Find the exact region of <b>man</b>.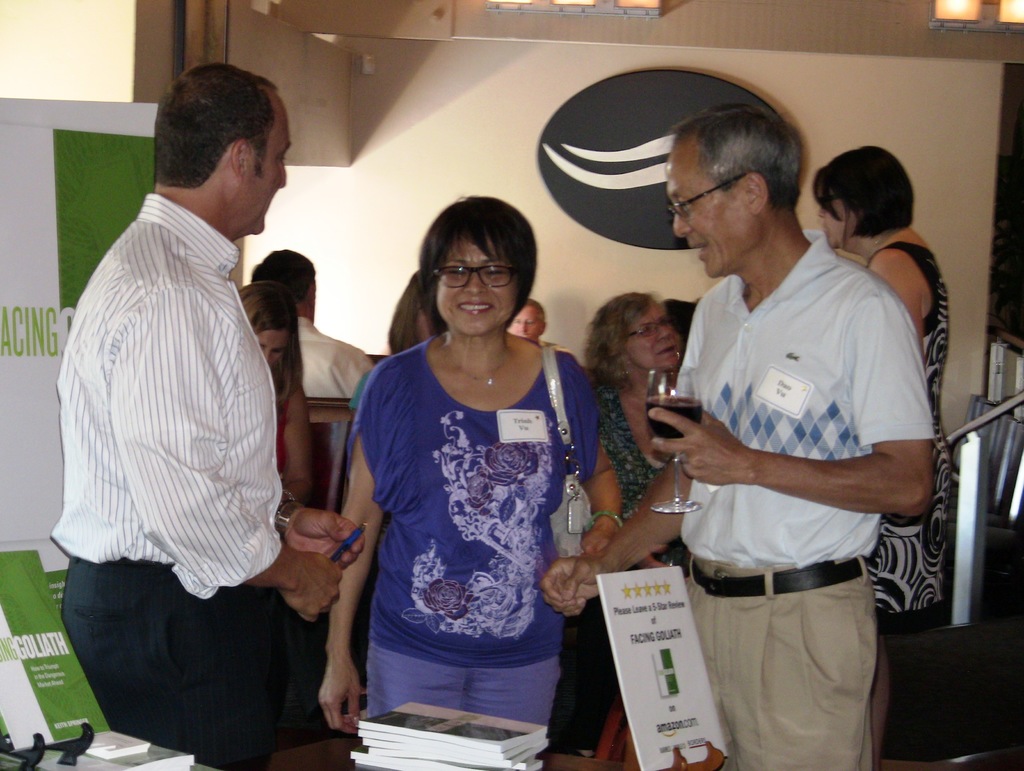
Exact region: left=253, top=251, right=374, bottom=400.
